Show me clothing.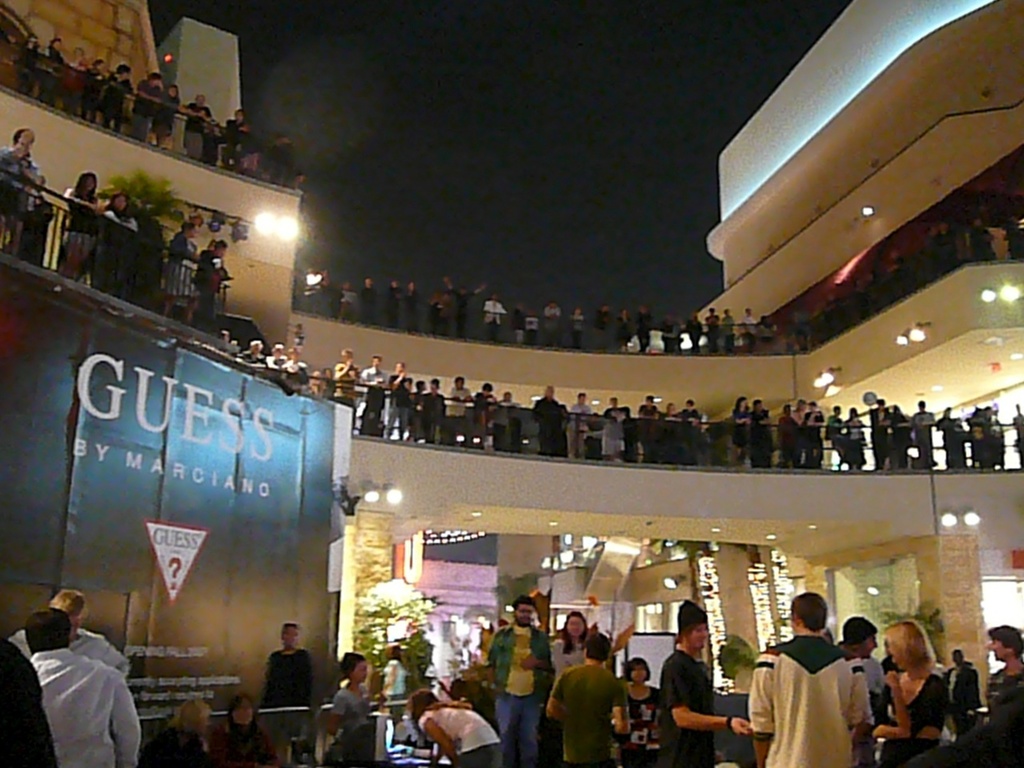
clothing is here: x1=710 y1=316 x2=720 y2=350.
